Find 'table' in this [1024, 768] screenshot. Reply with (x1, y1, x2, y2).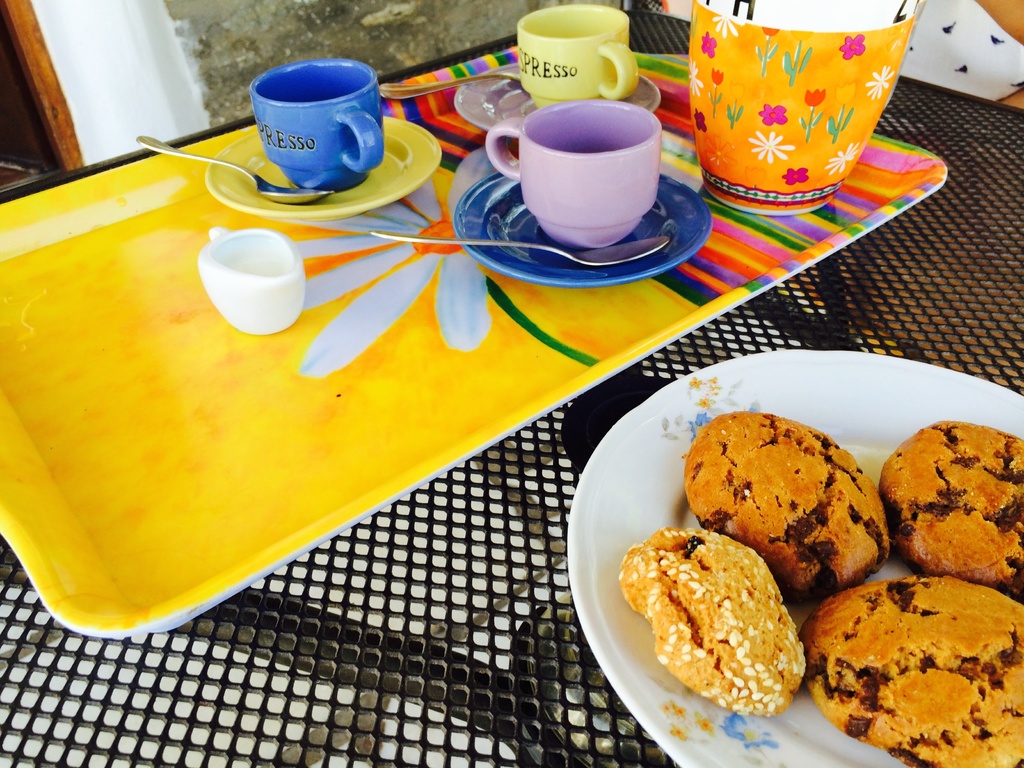
(0, 6, 1023, 767).
